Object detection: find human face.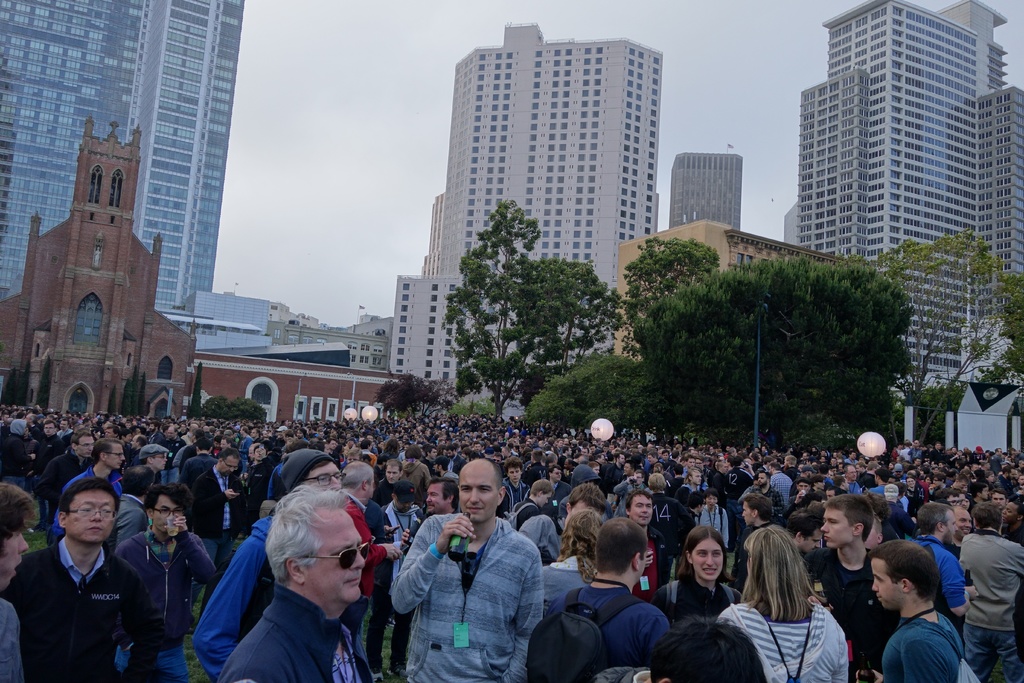
crop(63, 491, 113, 539).
